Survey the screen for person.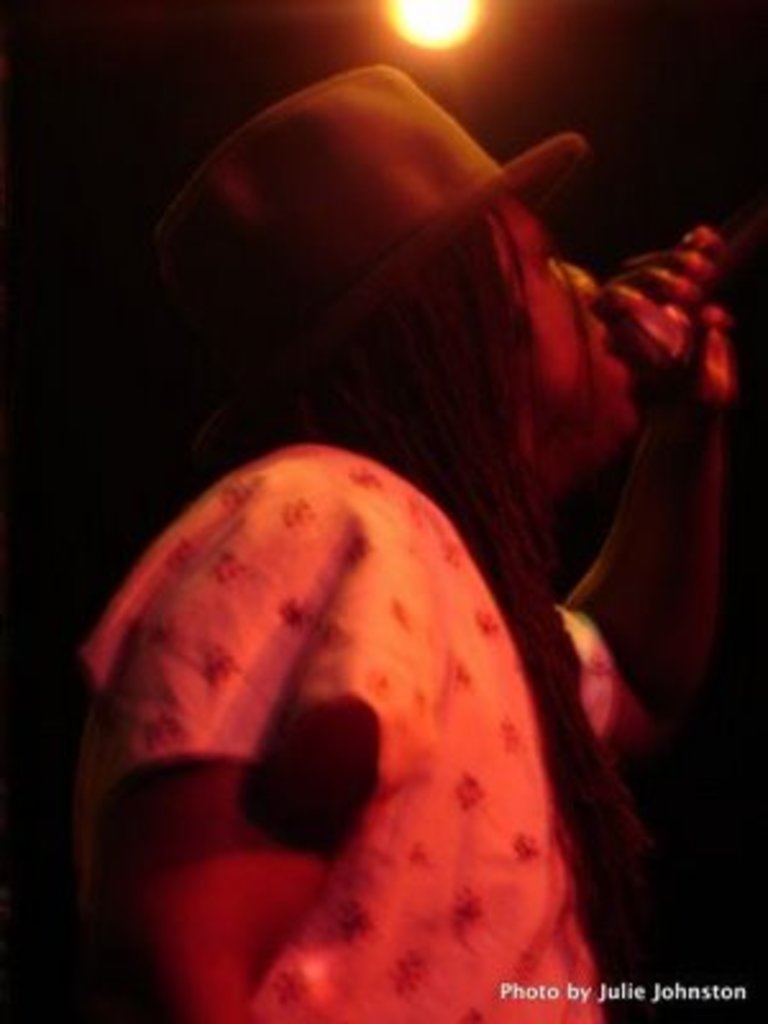
Survey found: x1=38 y1=41 x2=666 y2=1021.
